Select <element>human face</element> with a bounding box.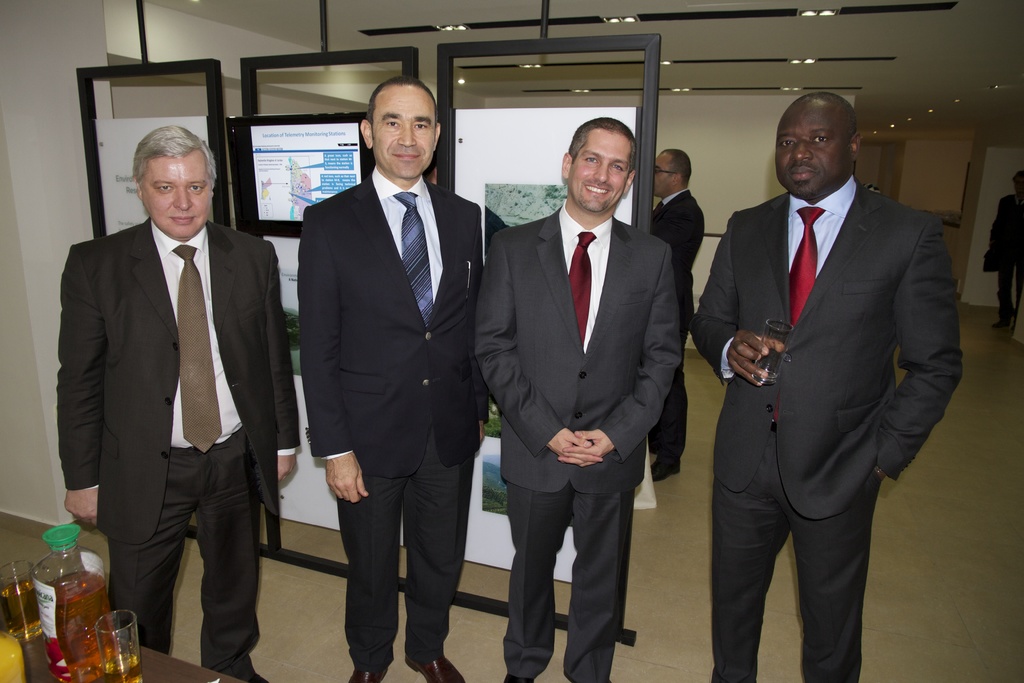
bbox=(655, 149, 678, 201).
